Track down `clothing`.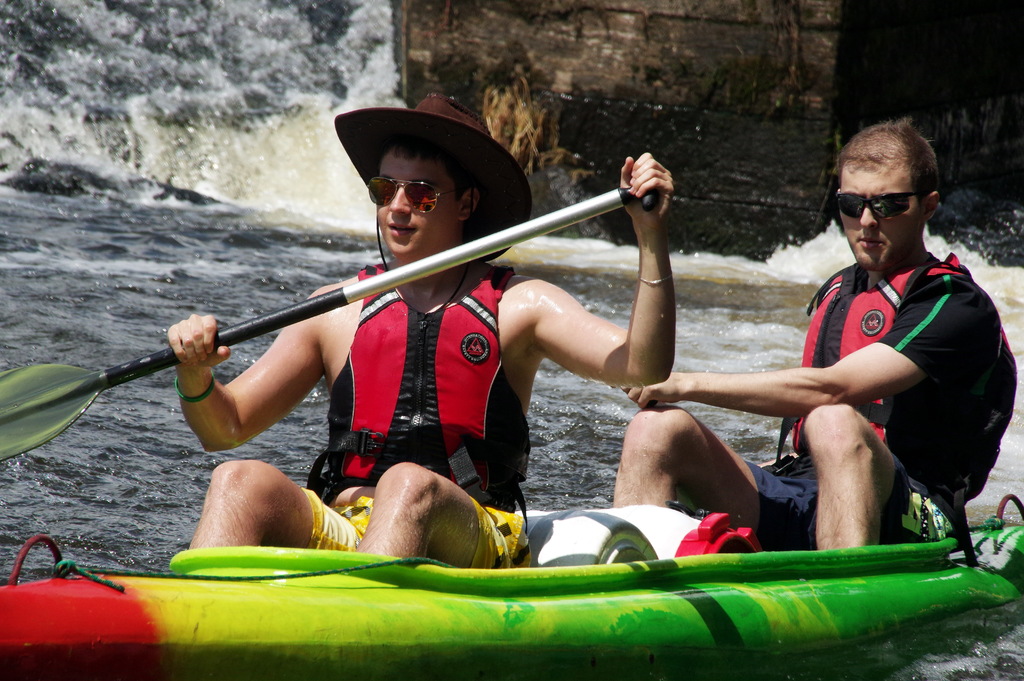
Tracked to detection(296, 482, 543, 572).
